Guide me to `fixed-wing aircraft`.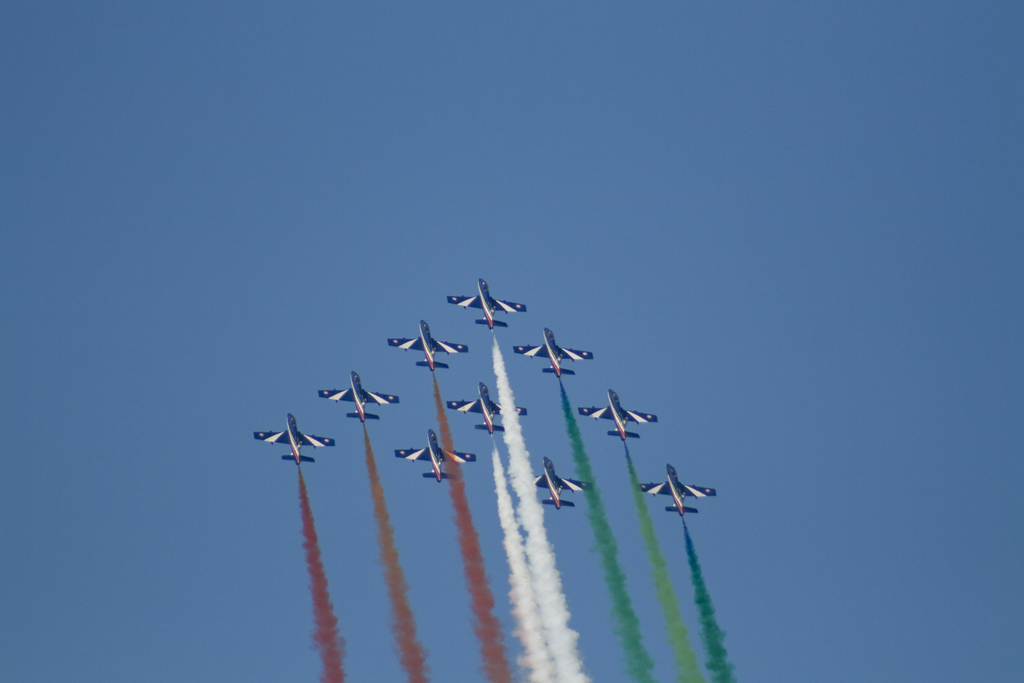
Guidance: crop(576, 384, 659, 441).
